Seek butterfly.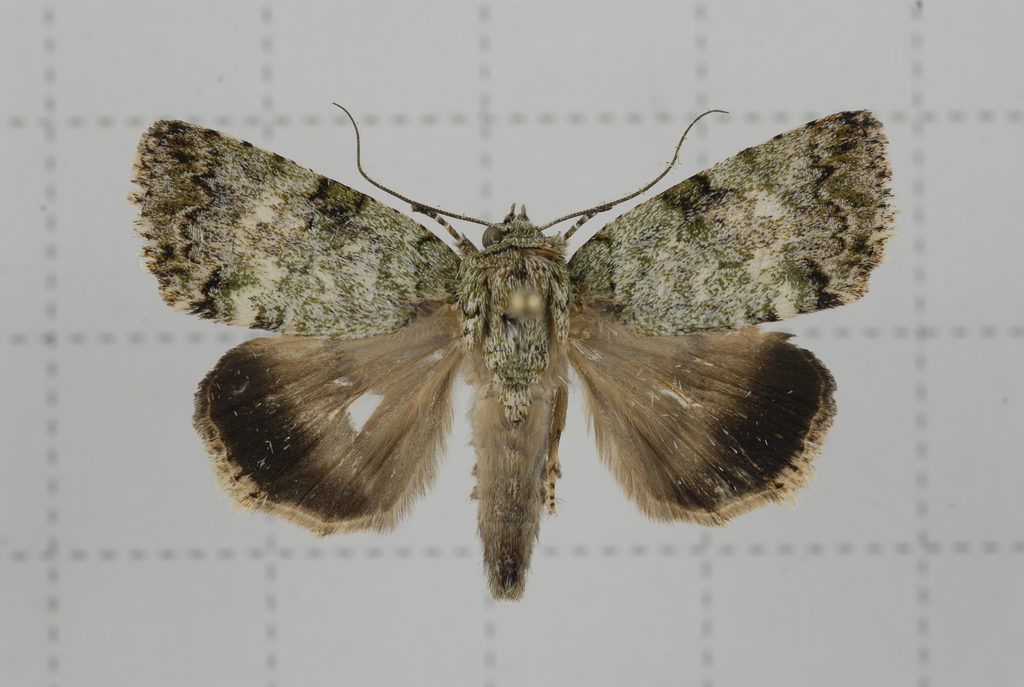
pyautogui.locateOnScreen(141, 79, 879, 608).
